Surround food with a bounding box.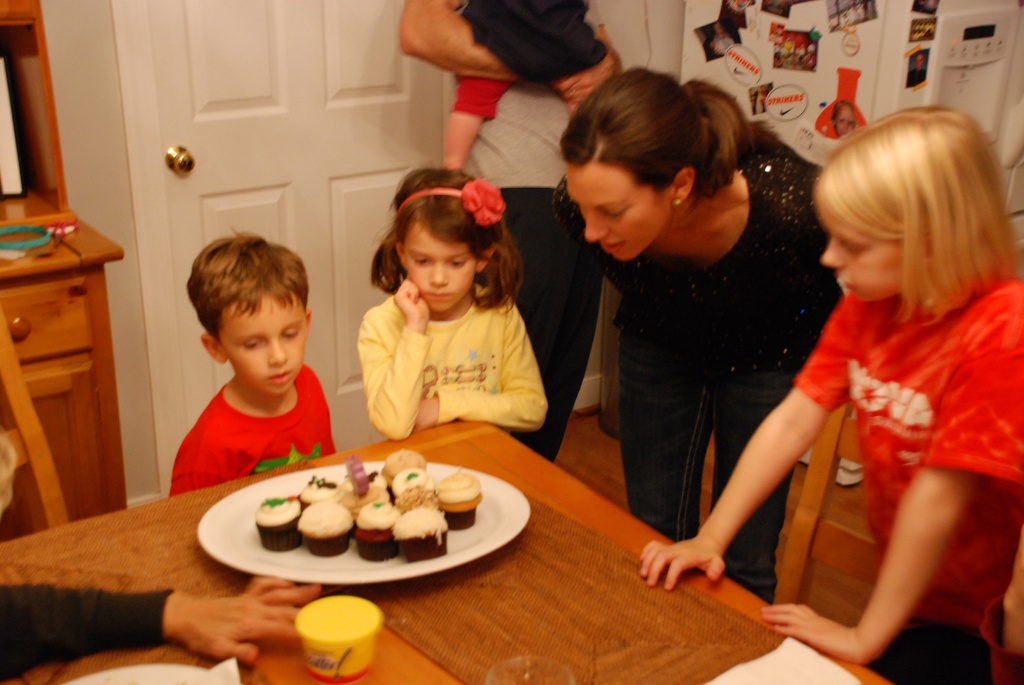
233/459/510/579.
